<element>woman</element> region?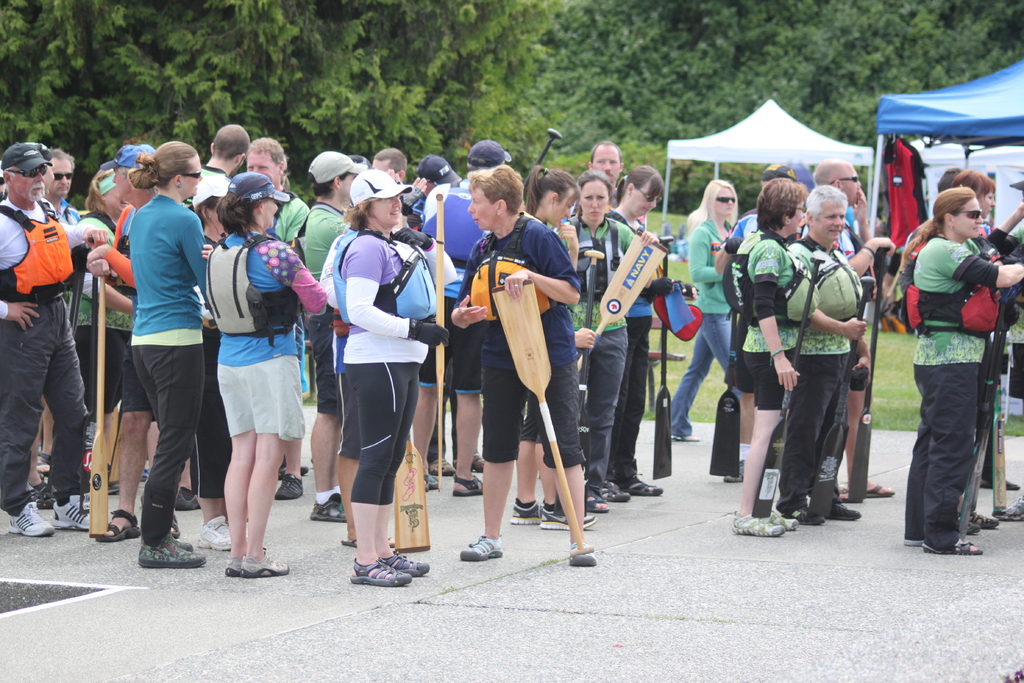
[520,168,579,274]
